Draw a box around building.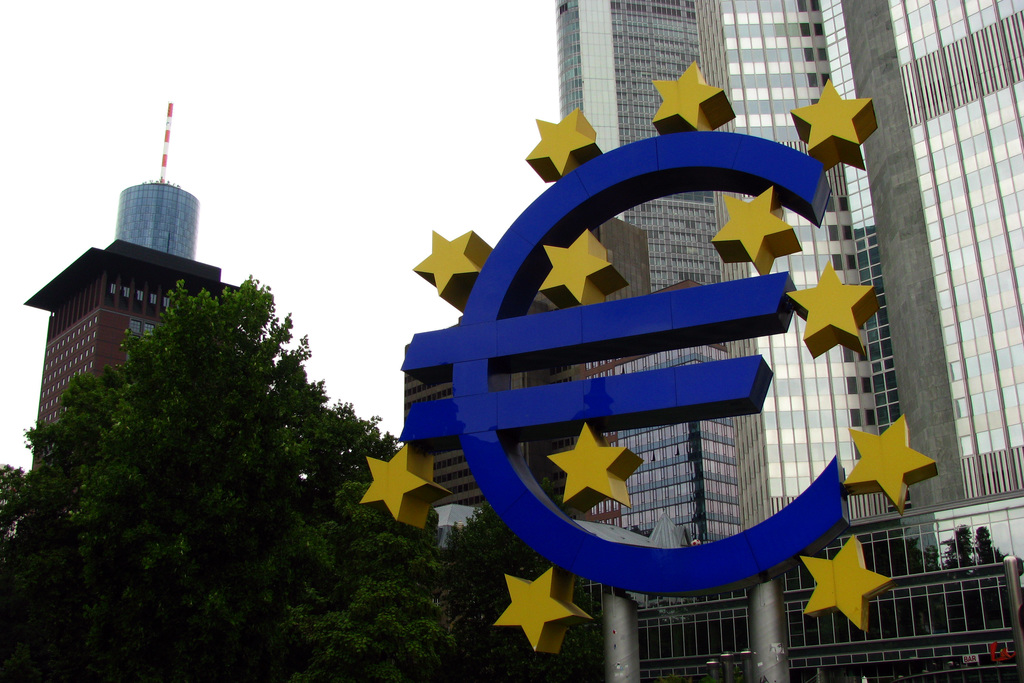
552, 0, 1023, 682.
